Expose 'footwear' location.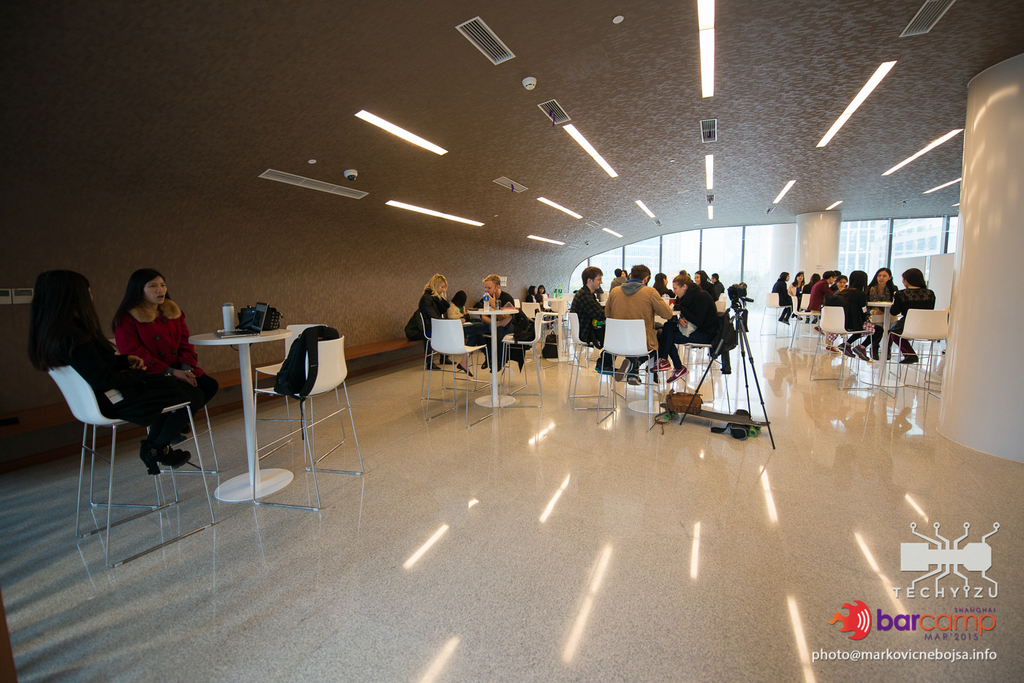
Exposed at <region>426, 357, 439, 371</region>.
